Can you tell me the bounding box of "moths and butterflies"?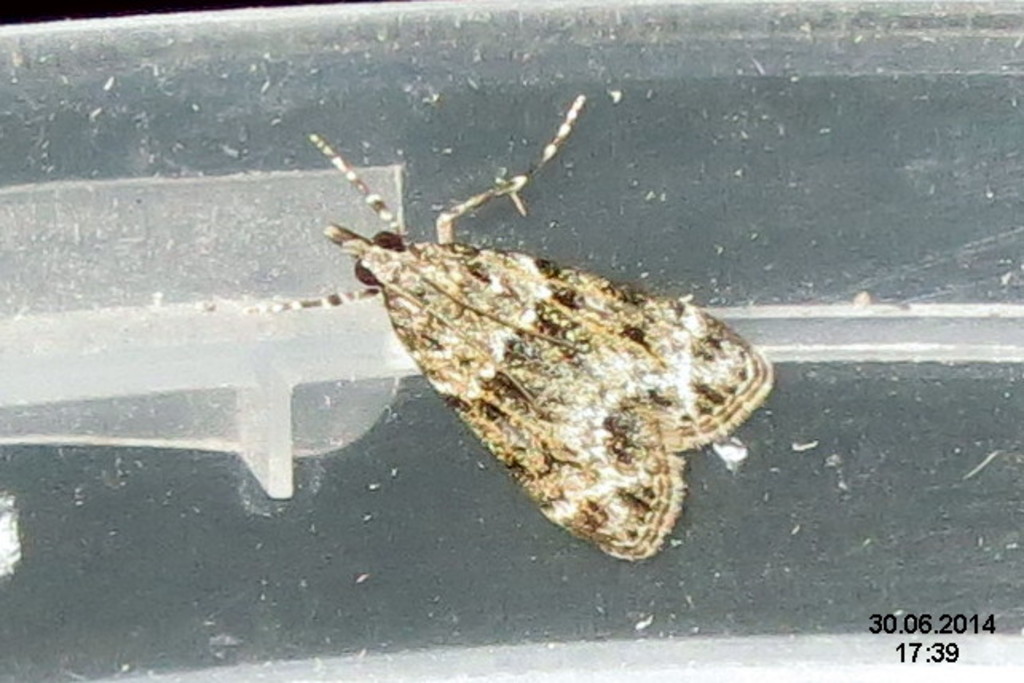
bbox(239, 93, 775, 560).
